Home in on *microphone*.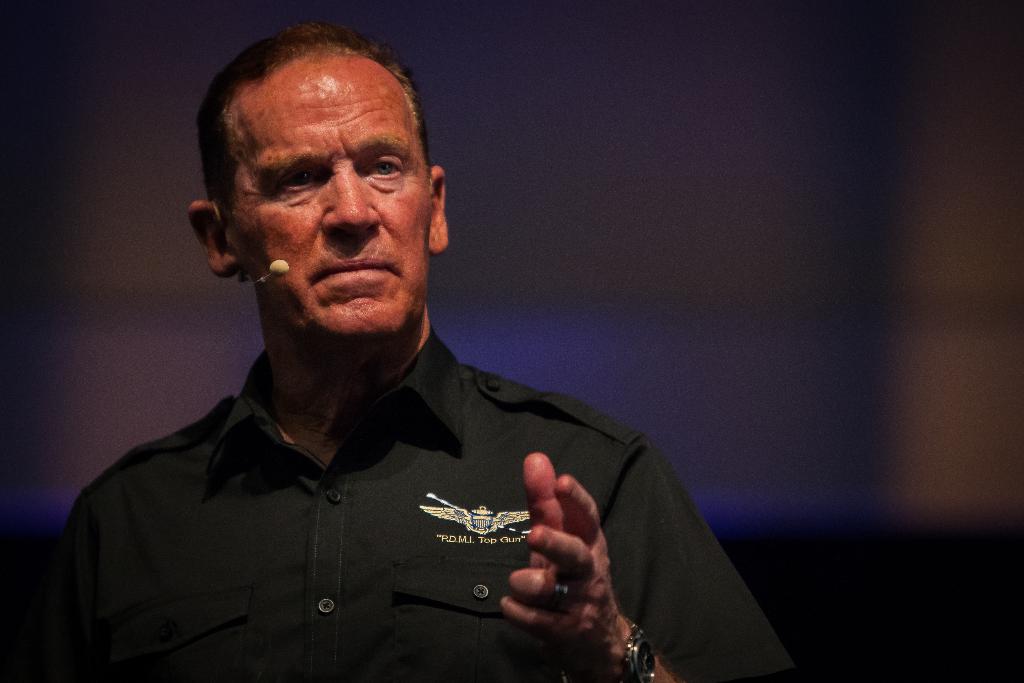
Homed in at [264,258,288,277].
